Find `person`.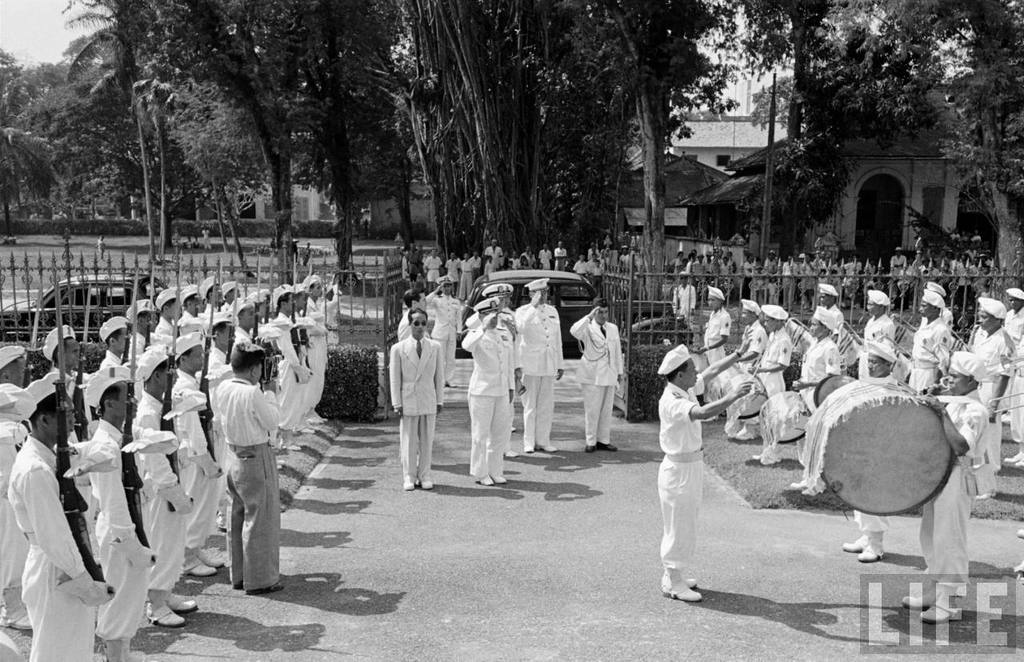
93:235:109:263.
